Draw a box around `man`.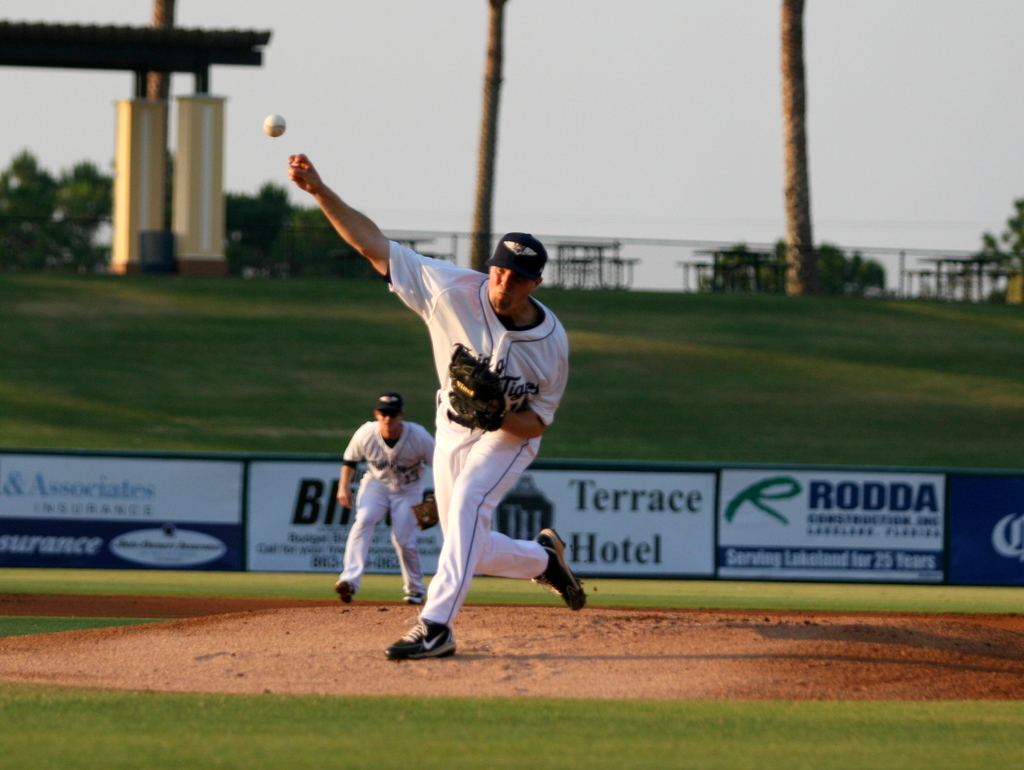
[281, 159, 588, 661].
